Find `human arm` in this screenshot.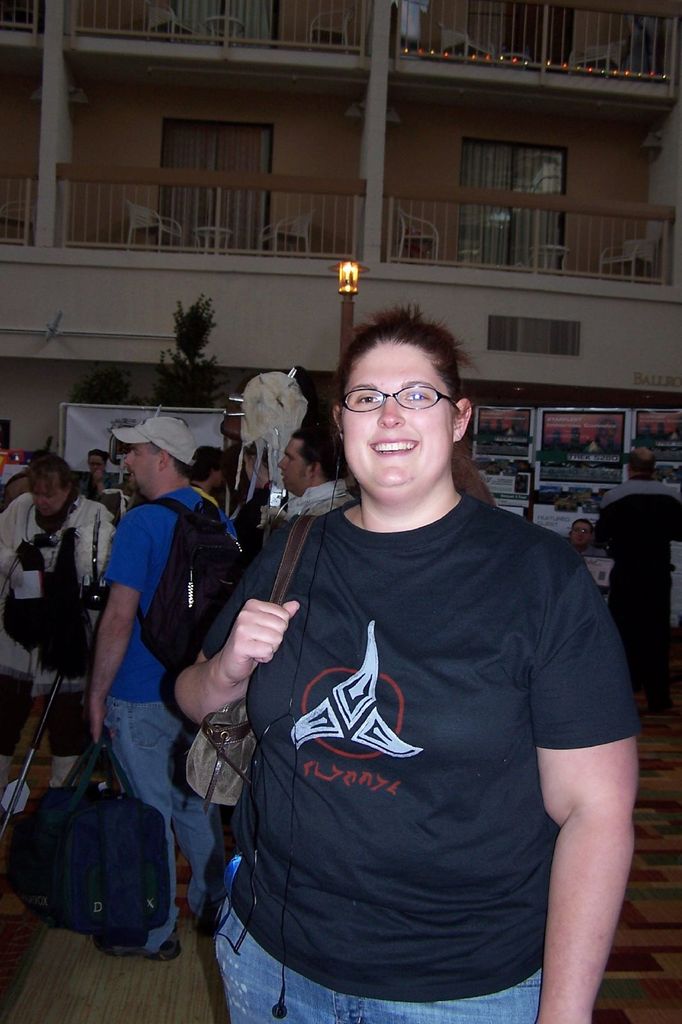
The bounding box for `human arm` is detection(538, 671, 642, 1020).
